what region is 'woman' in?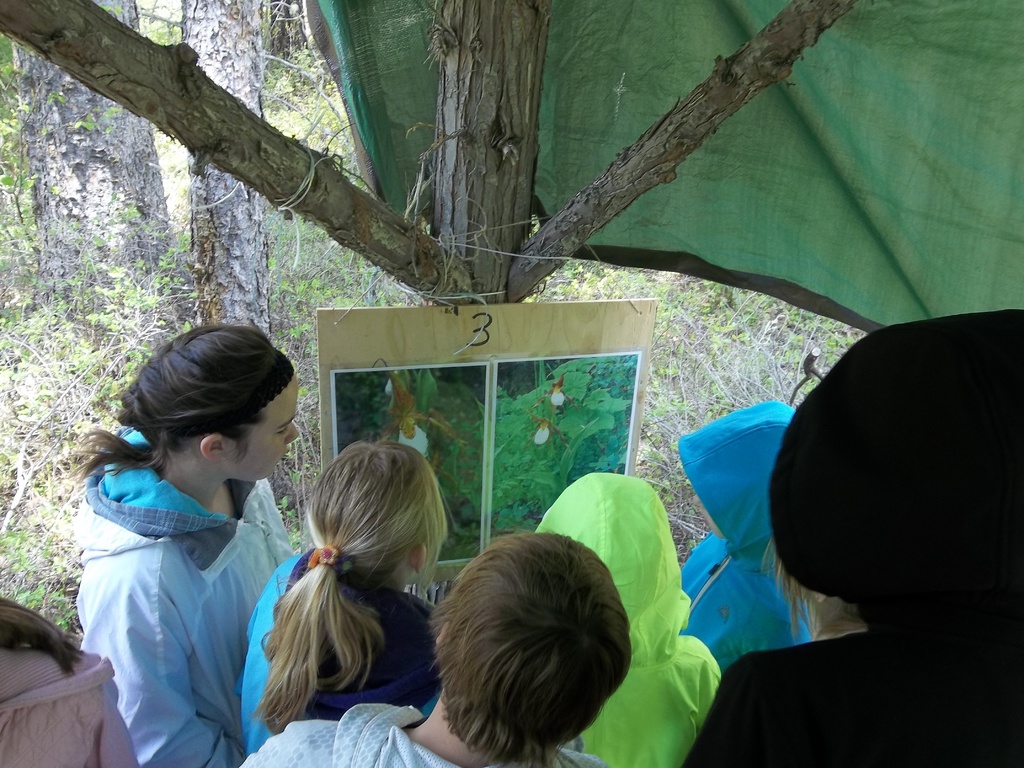
<region>234, 436, 447, 760</region>.
